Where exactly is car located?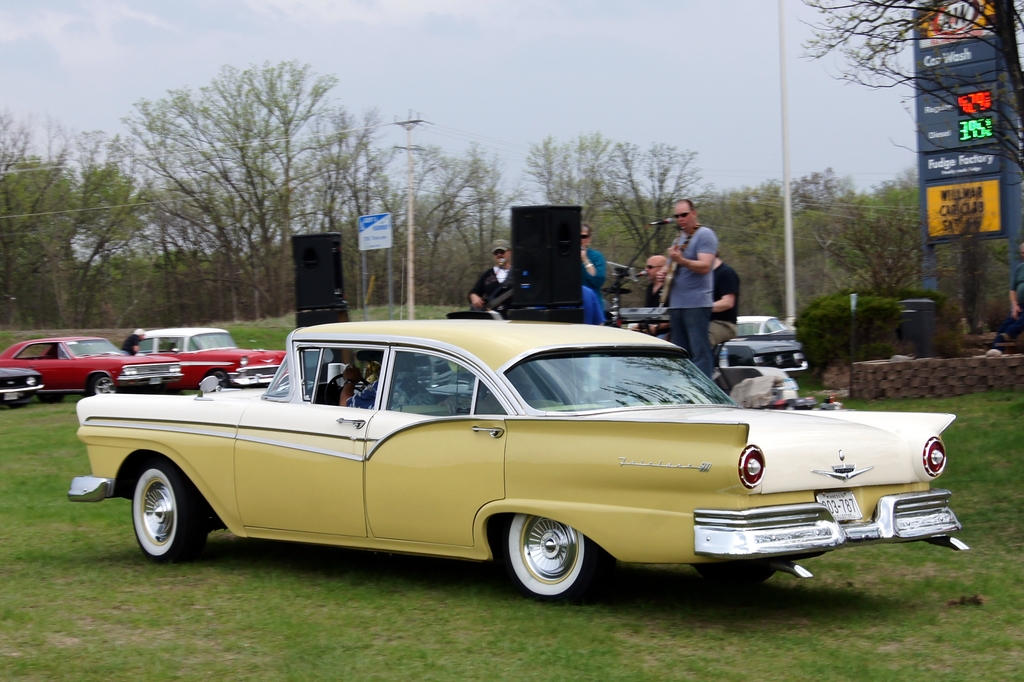
Its bounding box is rect(733, 315, 792, 334).
